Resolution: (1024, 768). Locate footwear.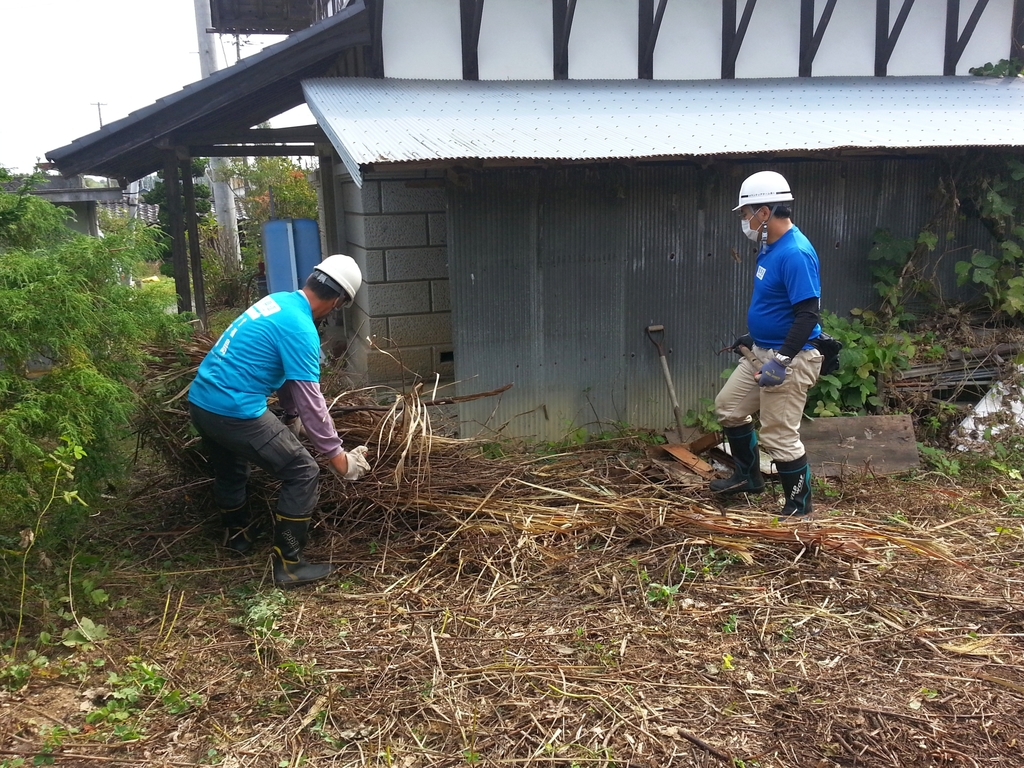
crop(704, 417, 767, 494).
